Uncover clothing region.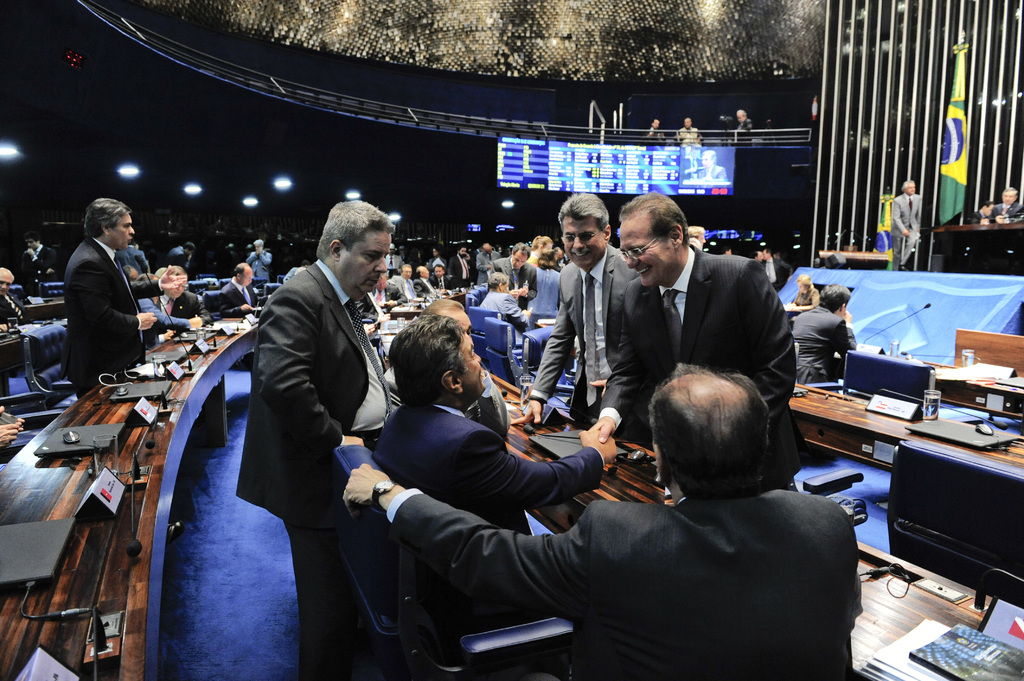
Uncovered: locate(390, 478, 865, 680).
